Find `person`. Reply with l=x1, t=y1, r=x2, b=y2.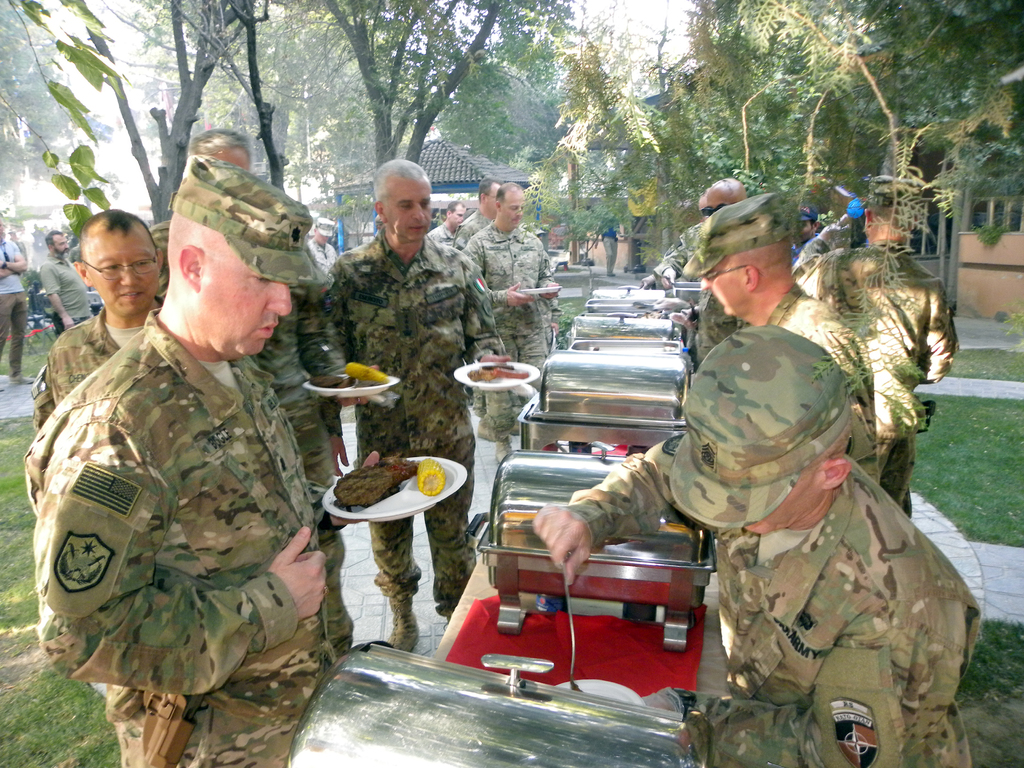
l=26, t=205, r=163, b=767.
